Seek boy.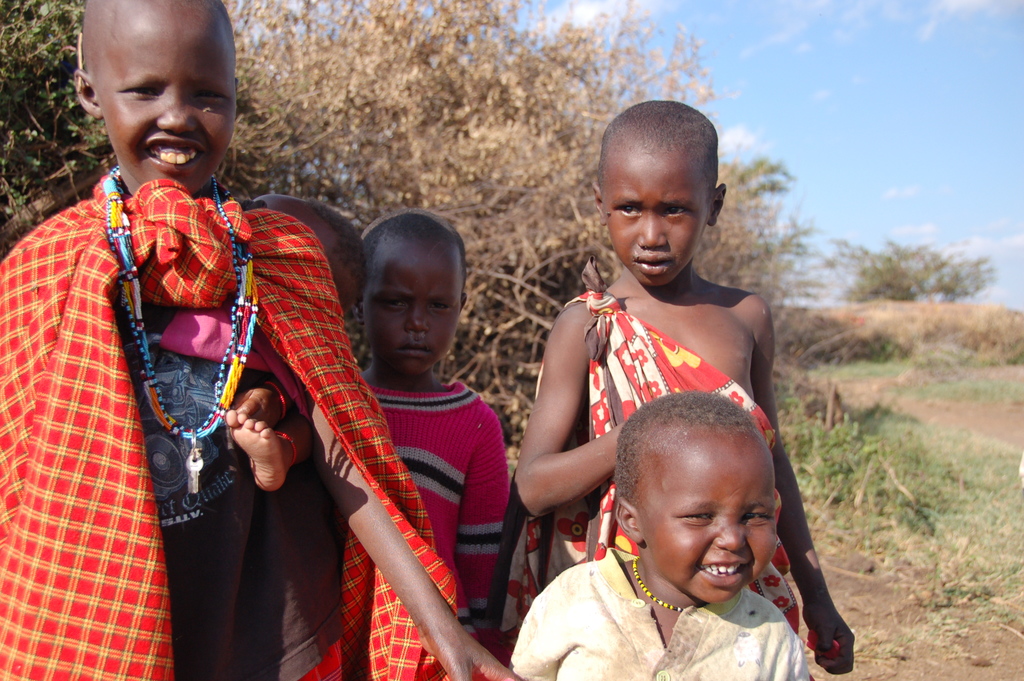
crop(552, 343, 868, 670).
